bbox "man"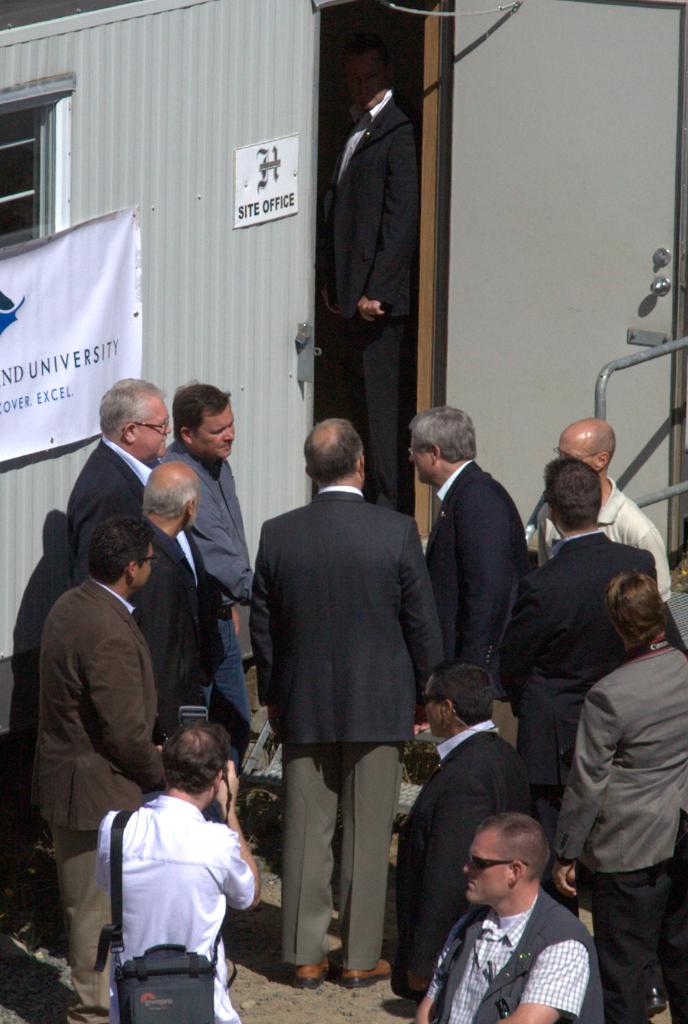
319:32:417:516
